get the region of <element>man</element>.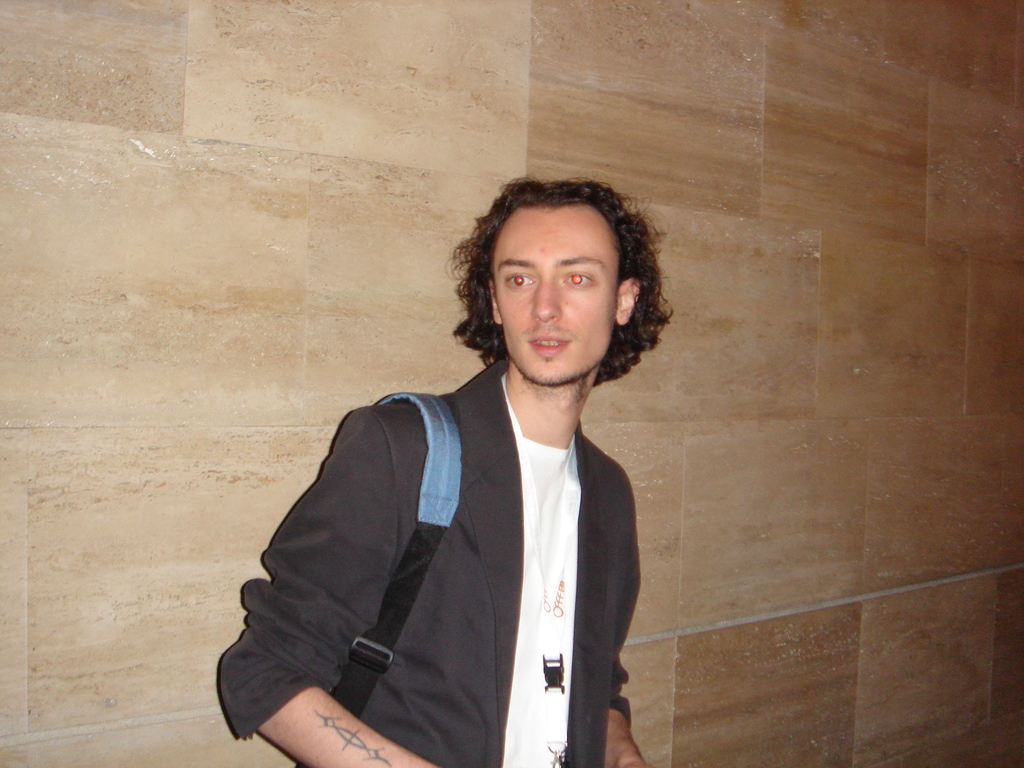
bbox=[198, 161, 675, 766].
